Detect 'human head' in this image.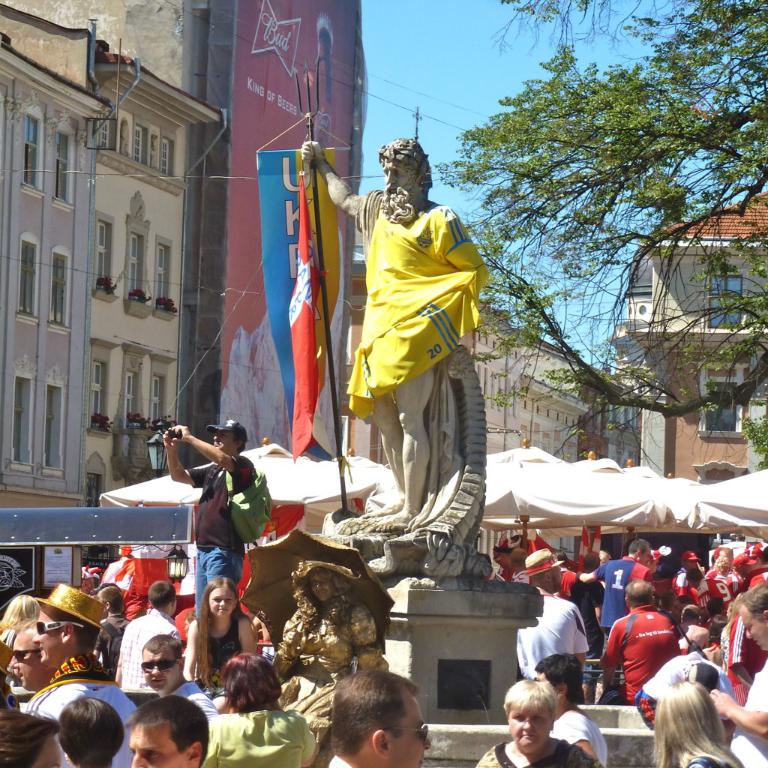
Detection: locate(658, 685, 725, 744).
